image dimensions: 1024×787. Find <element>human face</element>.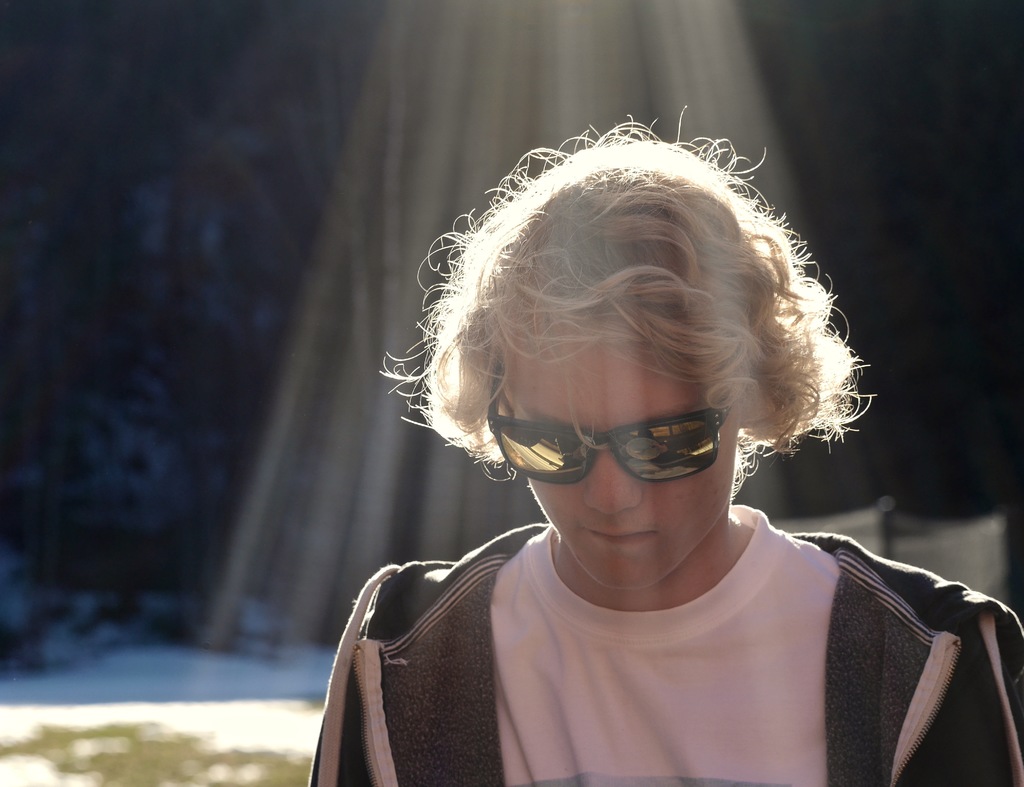
(x1=490, y1=339, x2=736, y2=592).
